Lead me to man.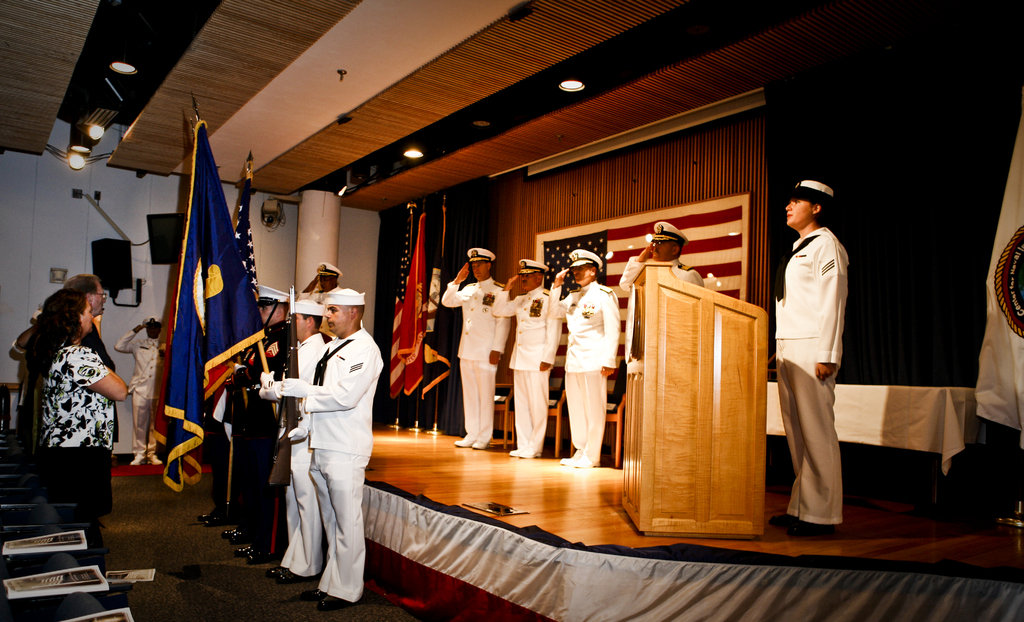
Lead to 295, 262, 339, 324.
